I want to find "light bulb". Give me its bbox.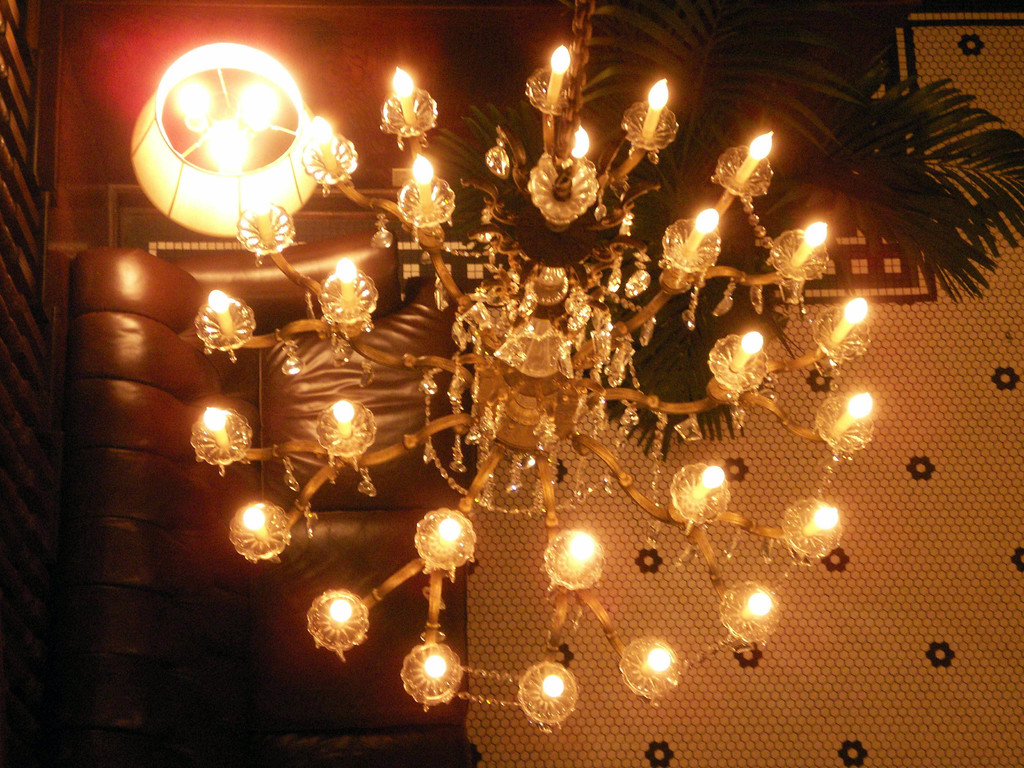
333:257:356:284.
